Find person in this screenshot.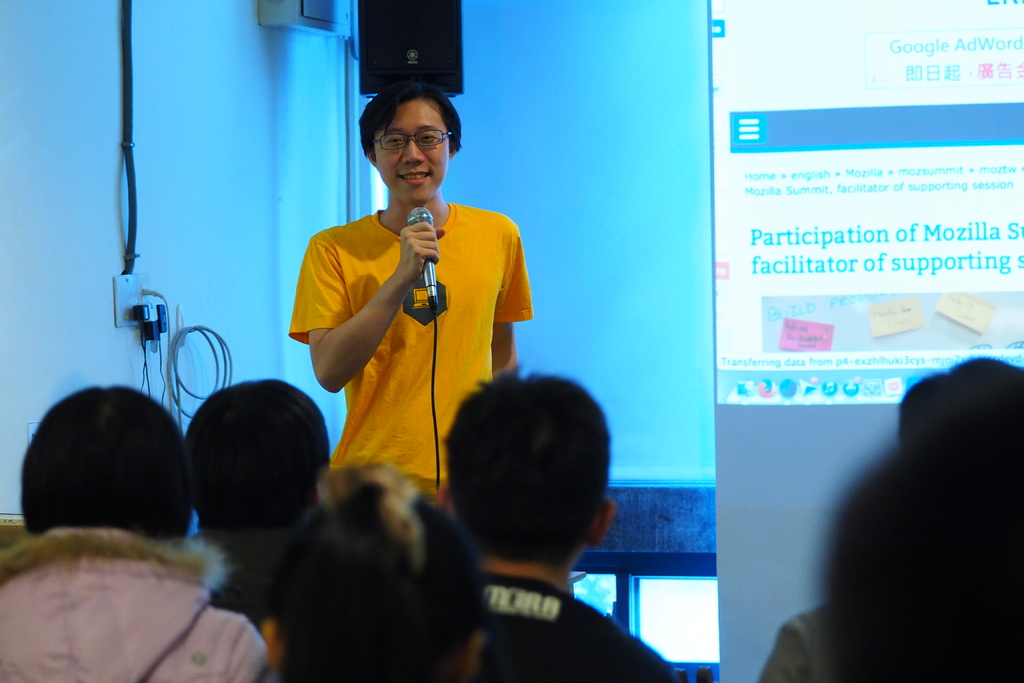
The bounding box for person is [187, 378, 329, 619].
